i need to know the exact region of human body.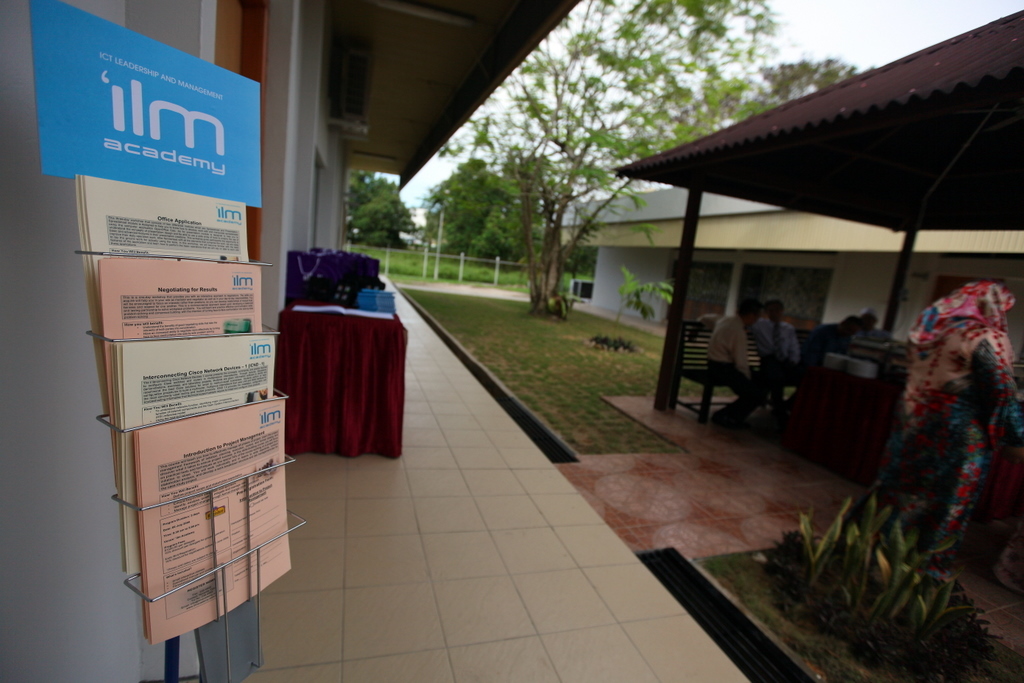
Region: (699,315,764,424).
